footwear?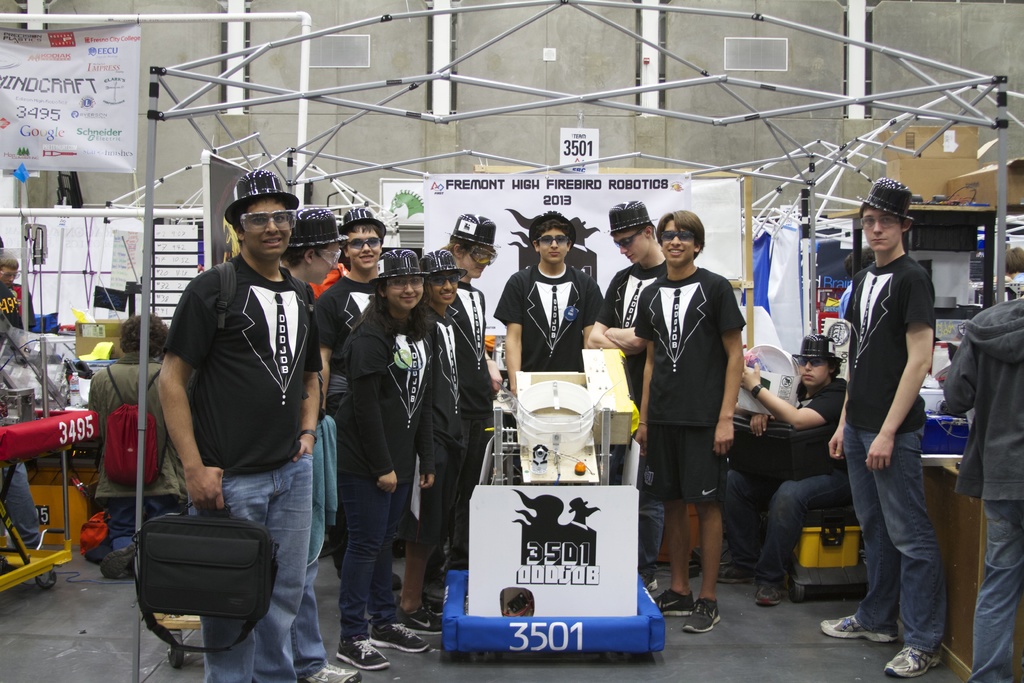
bbox=(363, 623, 433, 657)
